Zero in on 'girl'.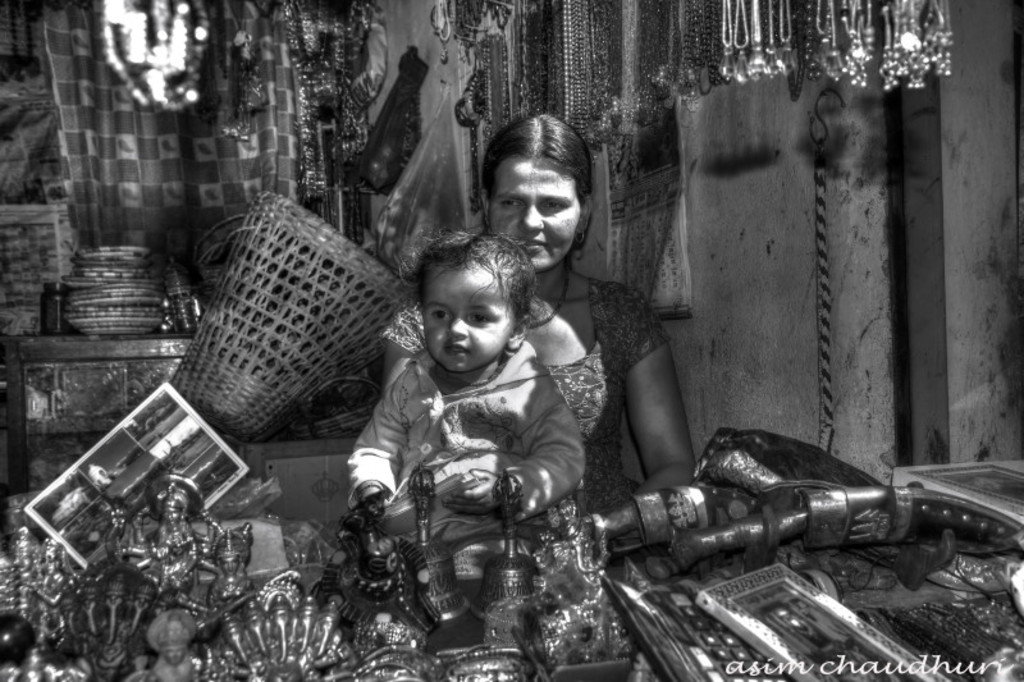
Zeroed in: left=339, top=224, right=584, bottom=548.
